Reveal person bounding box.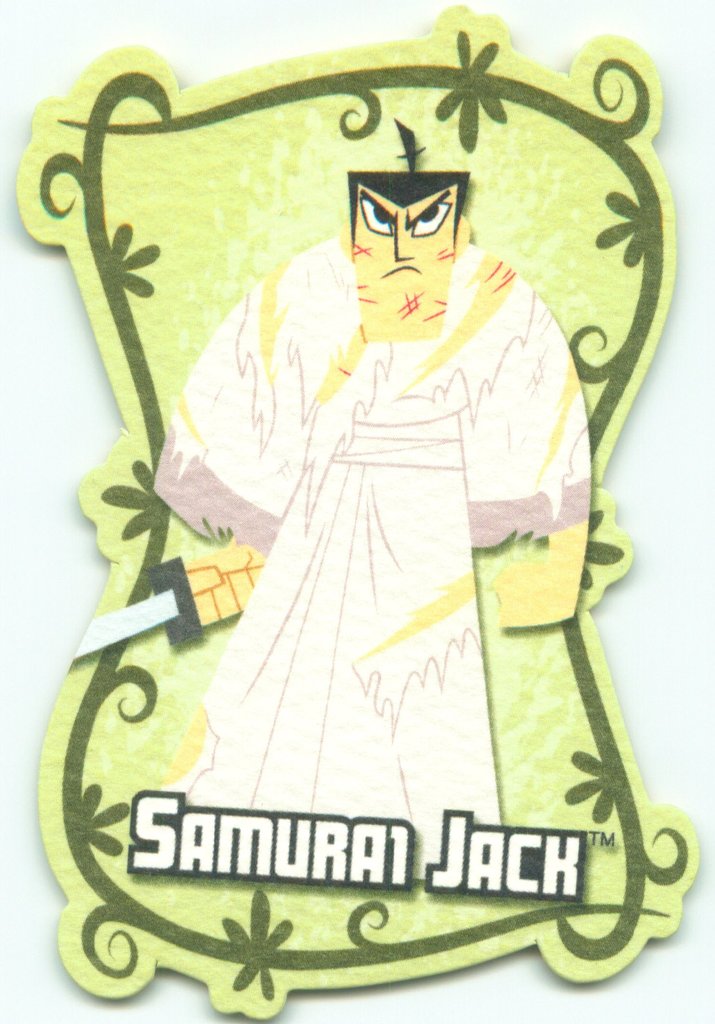
Revealed: 149:113:587:886.
